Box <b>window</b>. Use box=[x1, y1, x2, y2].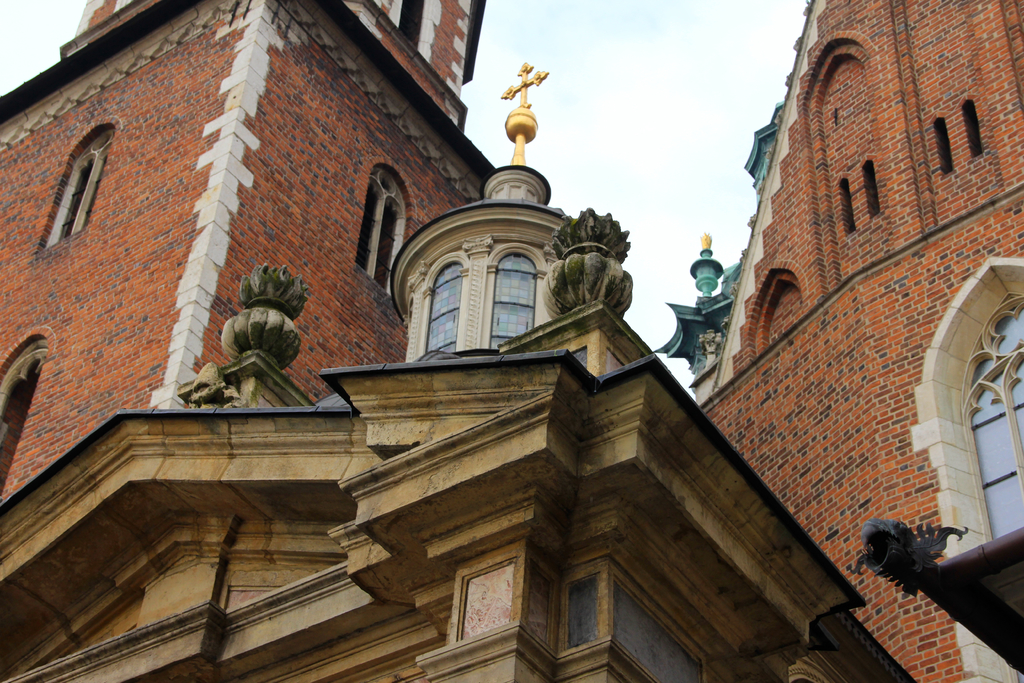
box=[0, 336, 50, 502].
